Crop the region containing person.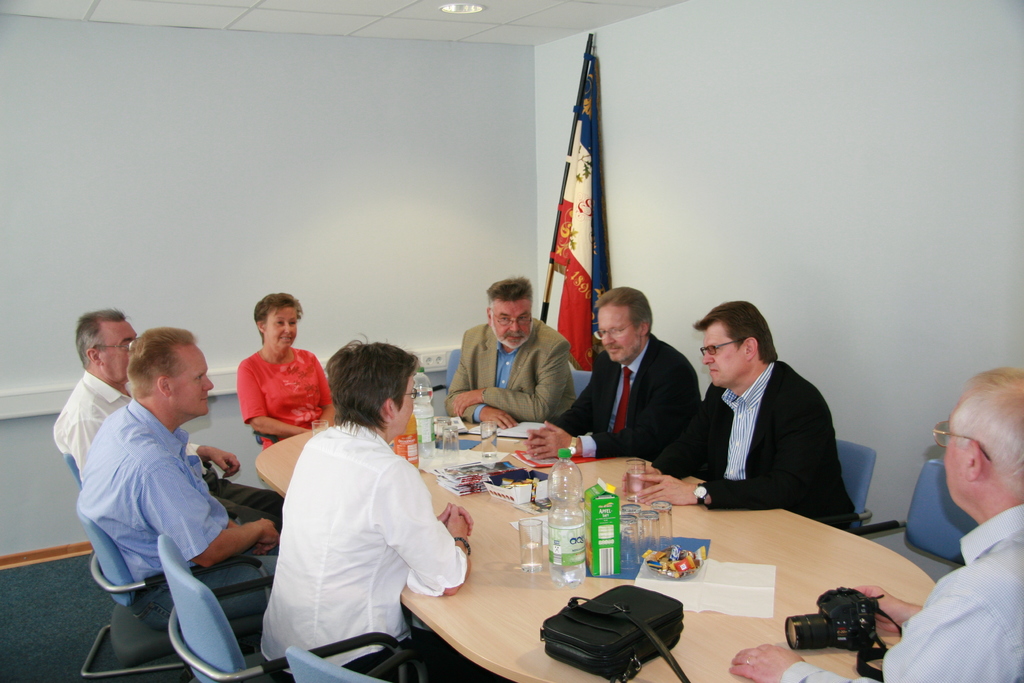
Crop region: locate(53, 308, 286, 533).
